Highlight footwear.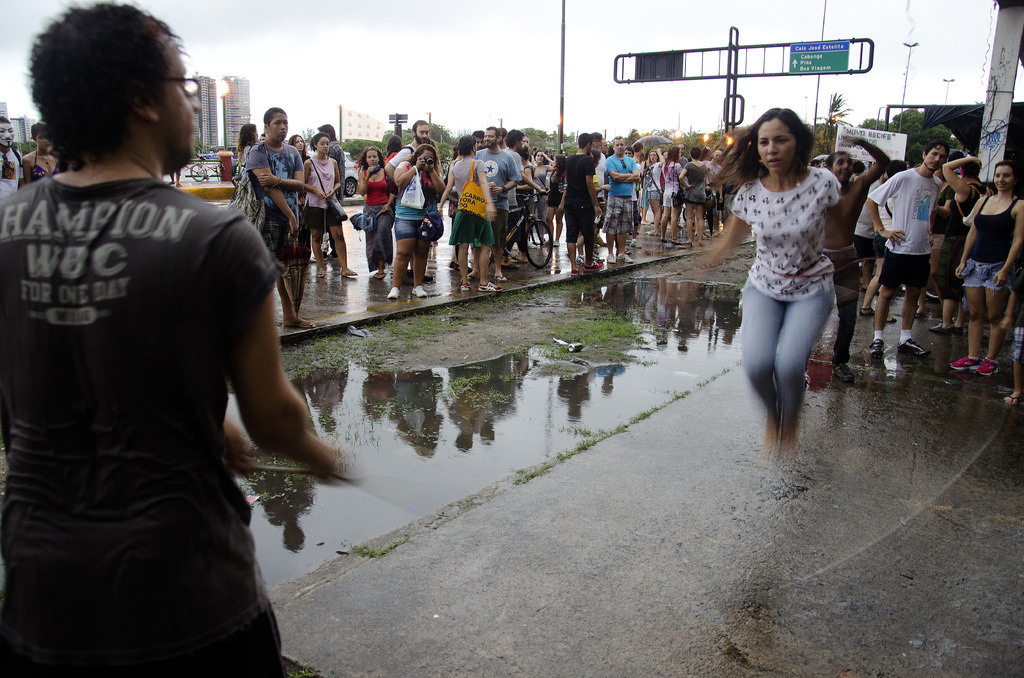
Highlighted region: bbox=[867, 334, 888, 371].
